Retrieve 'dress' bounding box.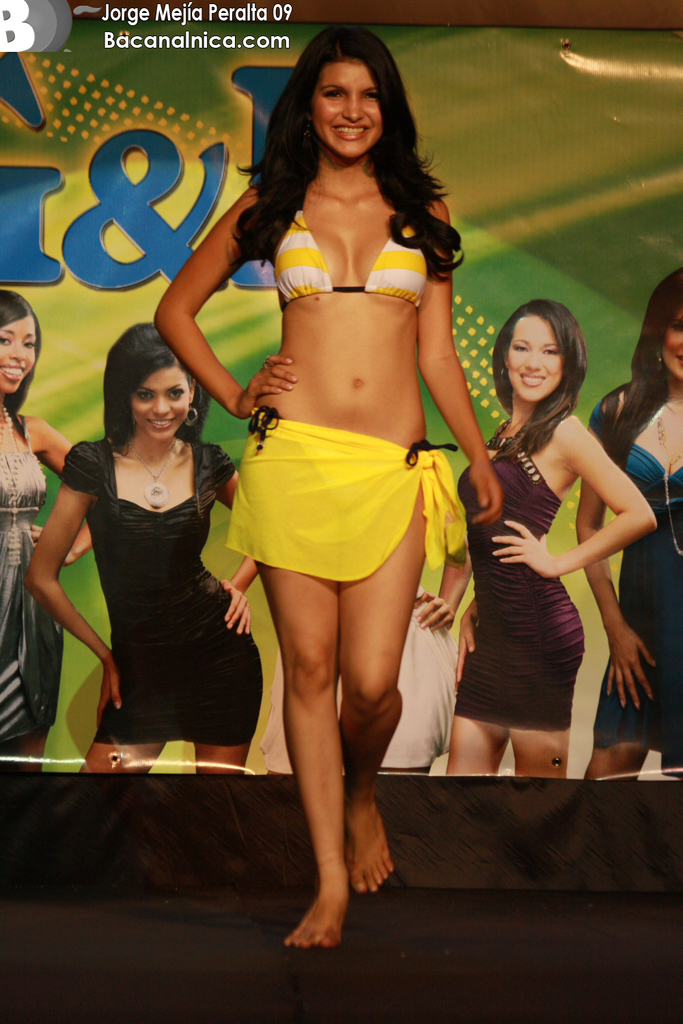
Bounding box: locate(0, 427, 72, 750).
